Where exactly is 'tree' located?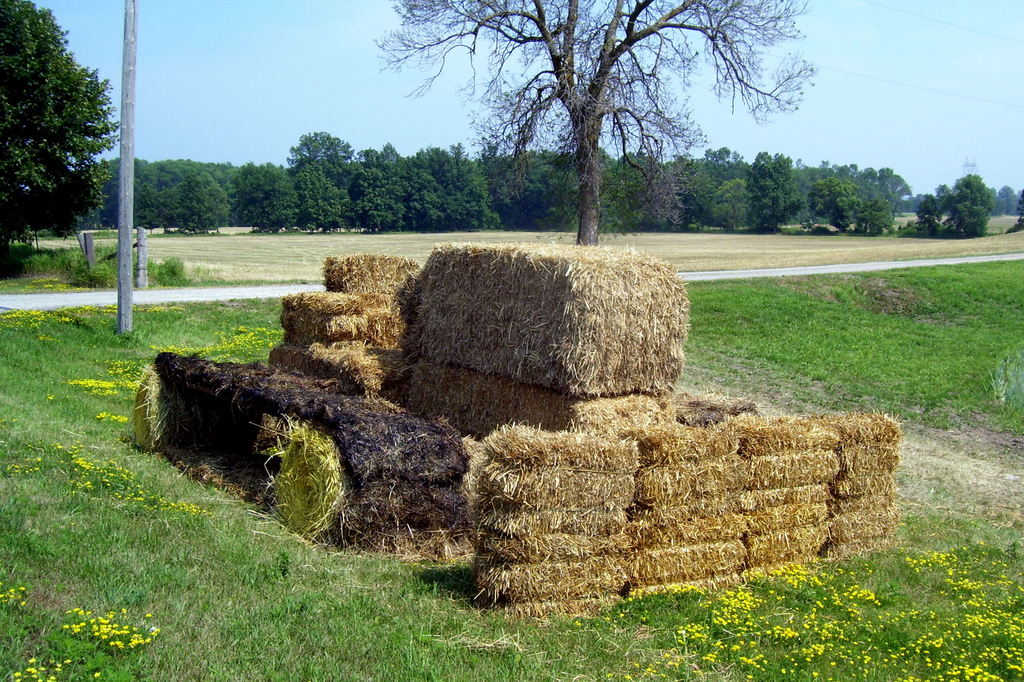
Its bounding box is select_region(795, 133, 909, 247).
